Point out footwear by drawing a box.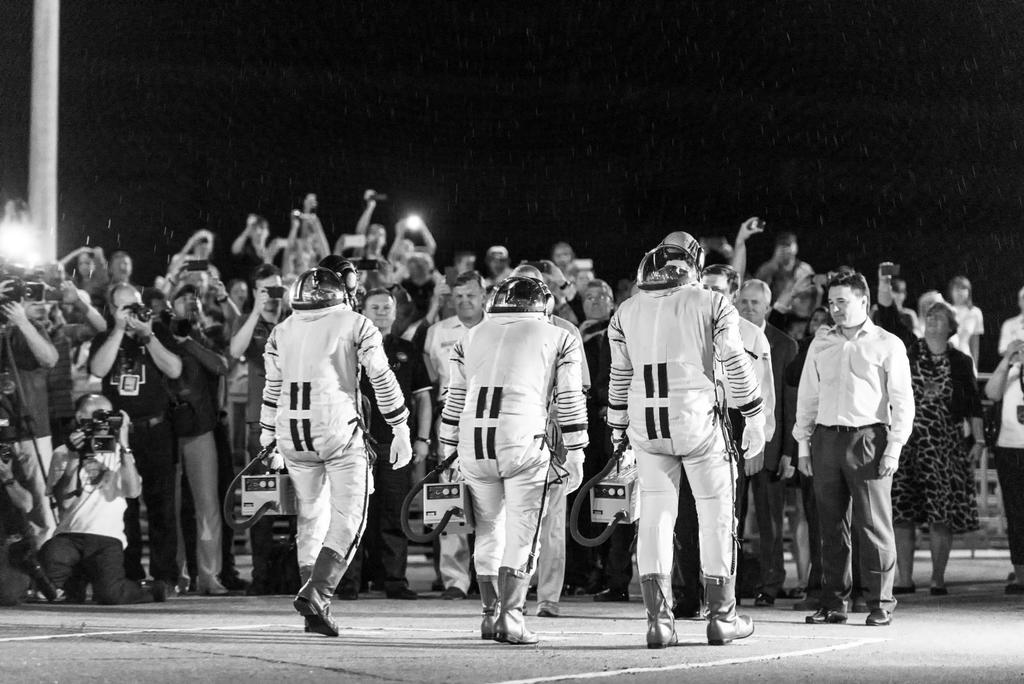
l=805, t=602, r=842, b=627.
